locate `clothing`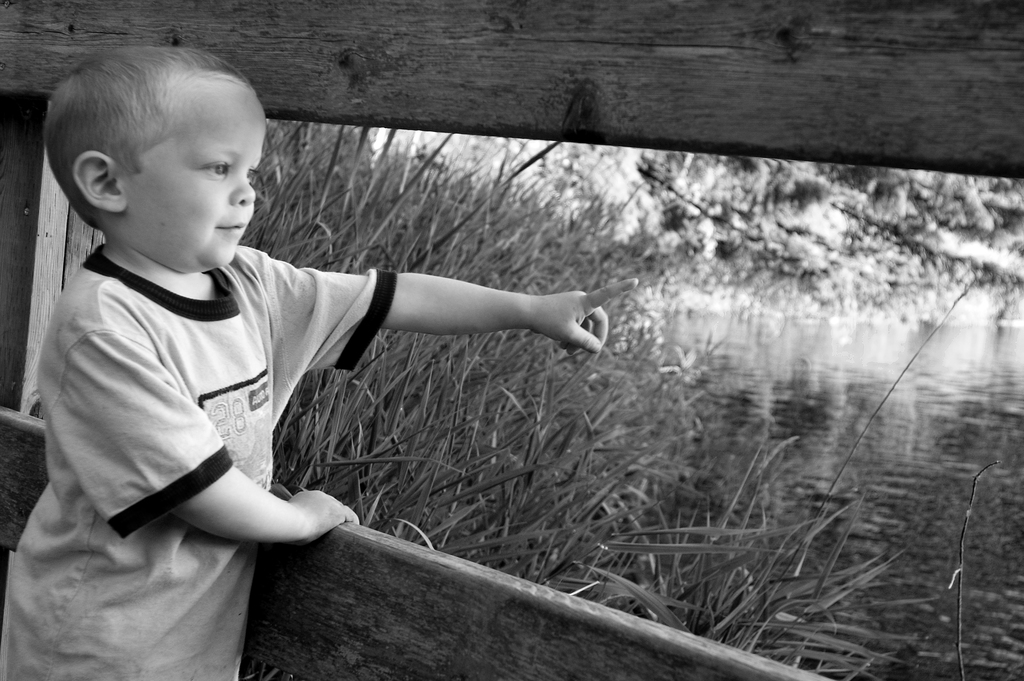
crop(2, 244, 400, 680)
